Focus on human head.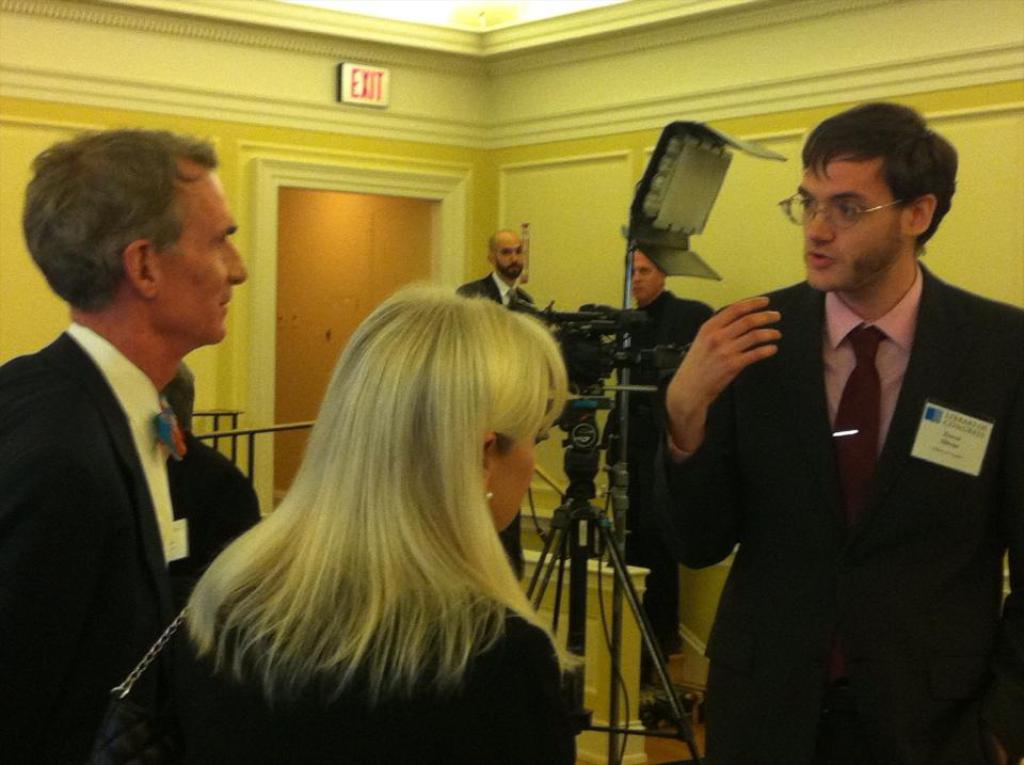
Focused at select_region(627, 246, 665, 301).
